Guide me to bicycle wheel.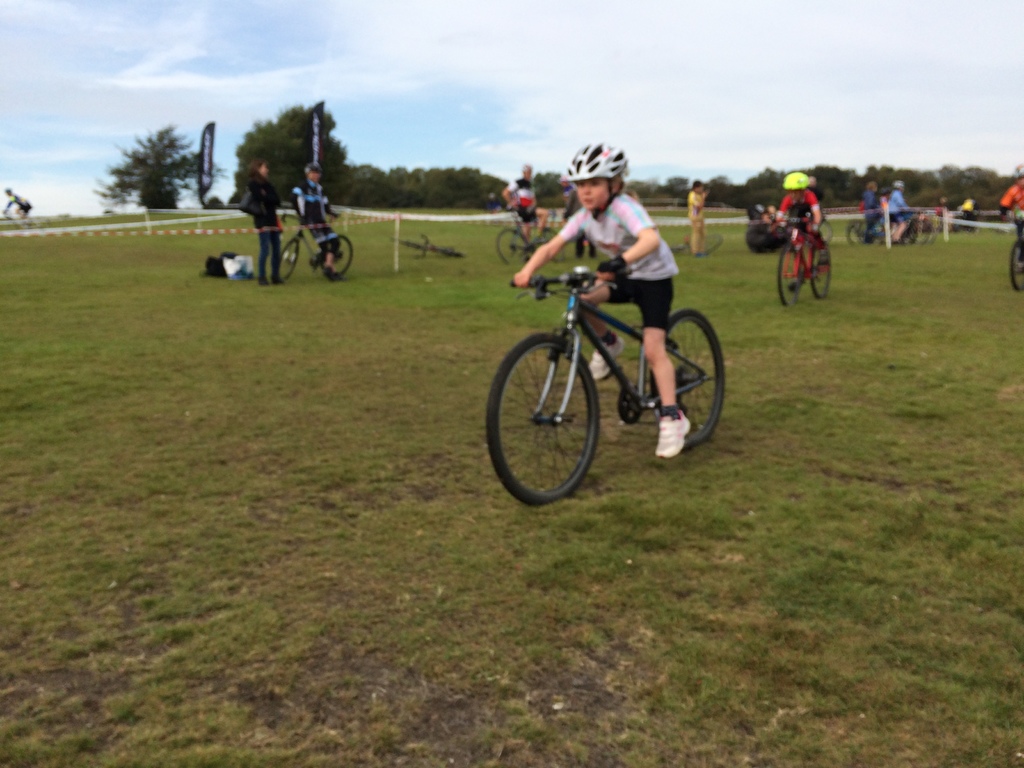
Guidance: bbox=(439, 244, 463, 258).
